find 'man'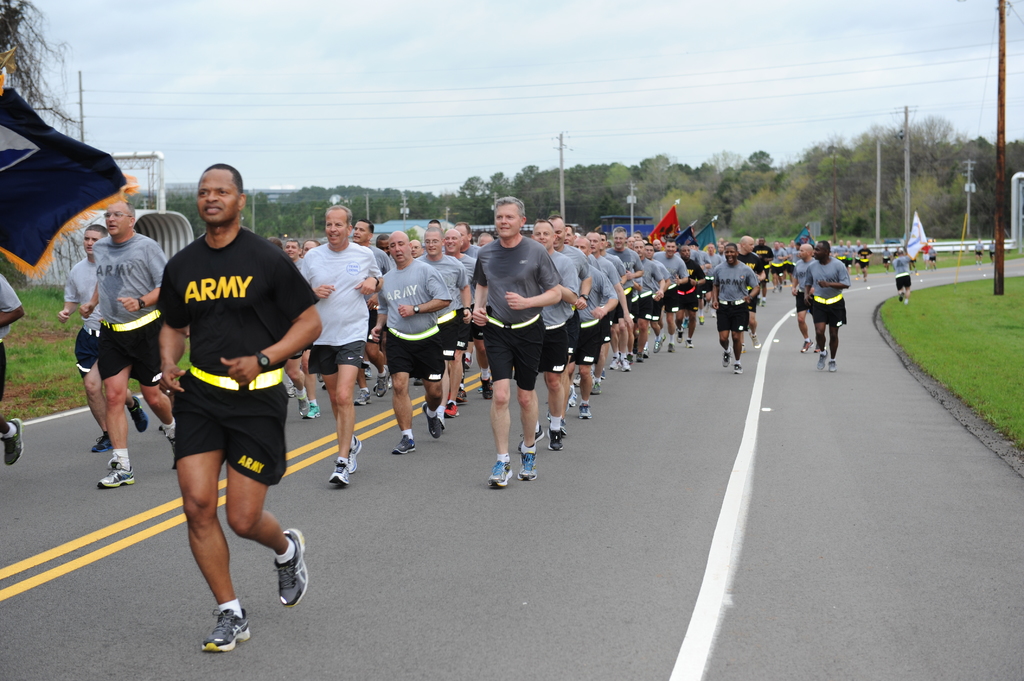
box=[923, 243, 930, 265]
